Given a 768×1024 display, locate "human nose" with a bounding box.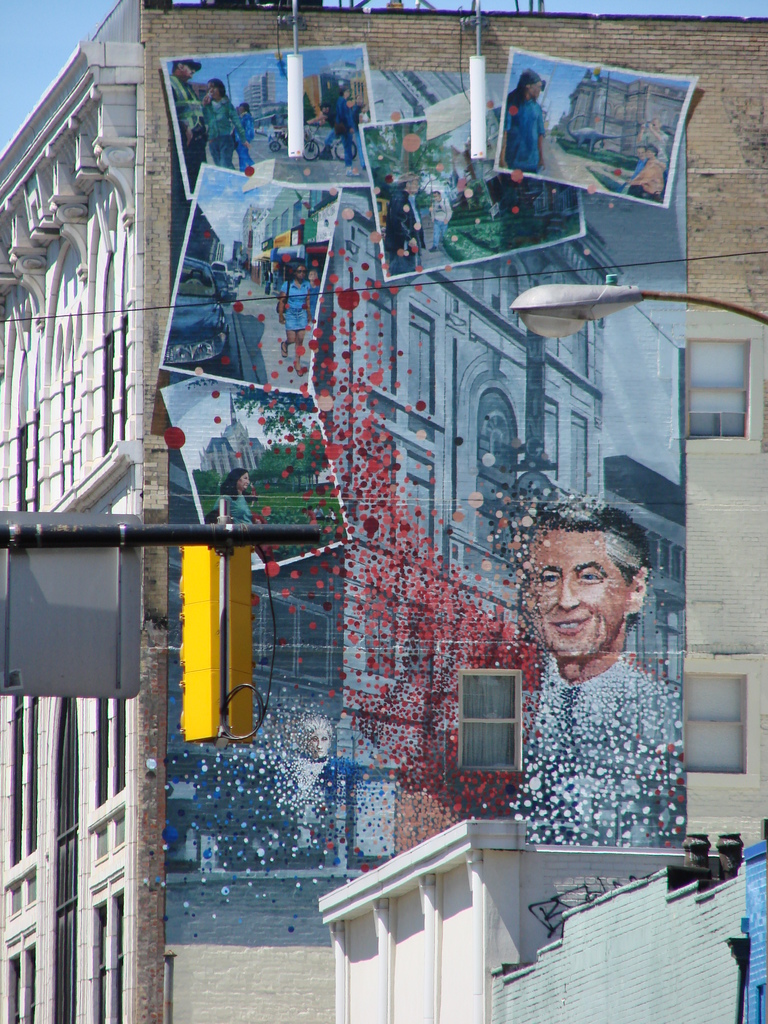
Located: x1=560, y1=578, x2=576, y2=609.
